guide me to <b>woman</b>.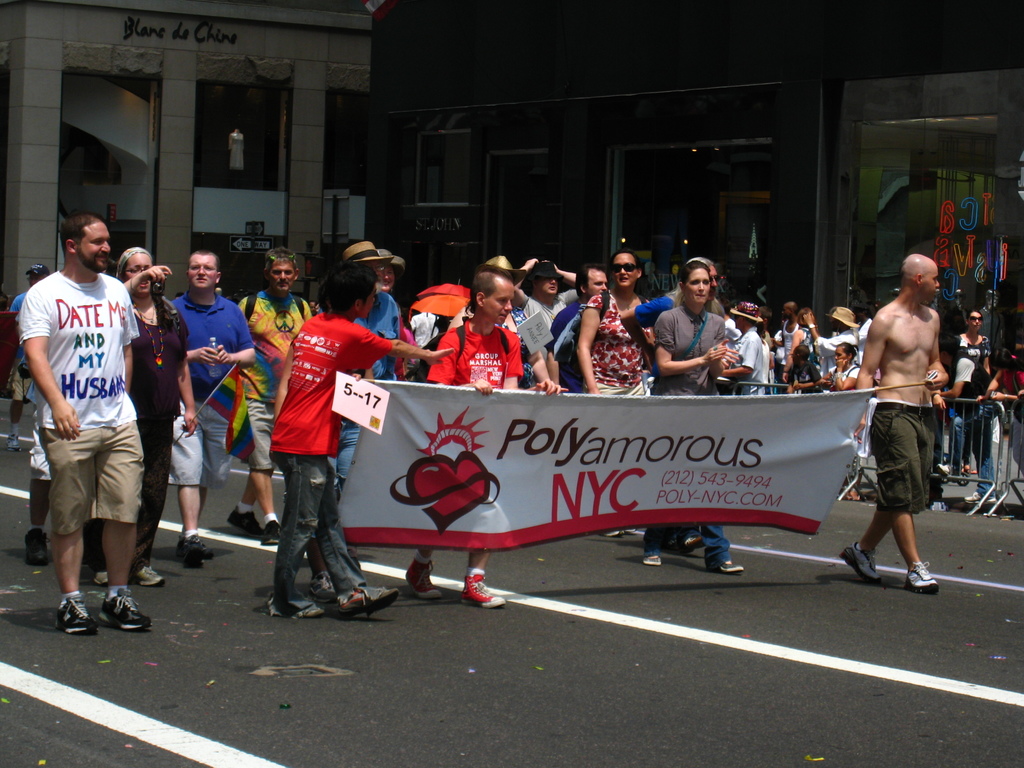
Guidance: box(956, 311, 995, 483).
